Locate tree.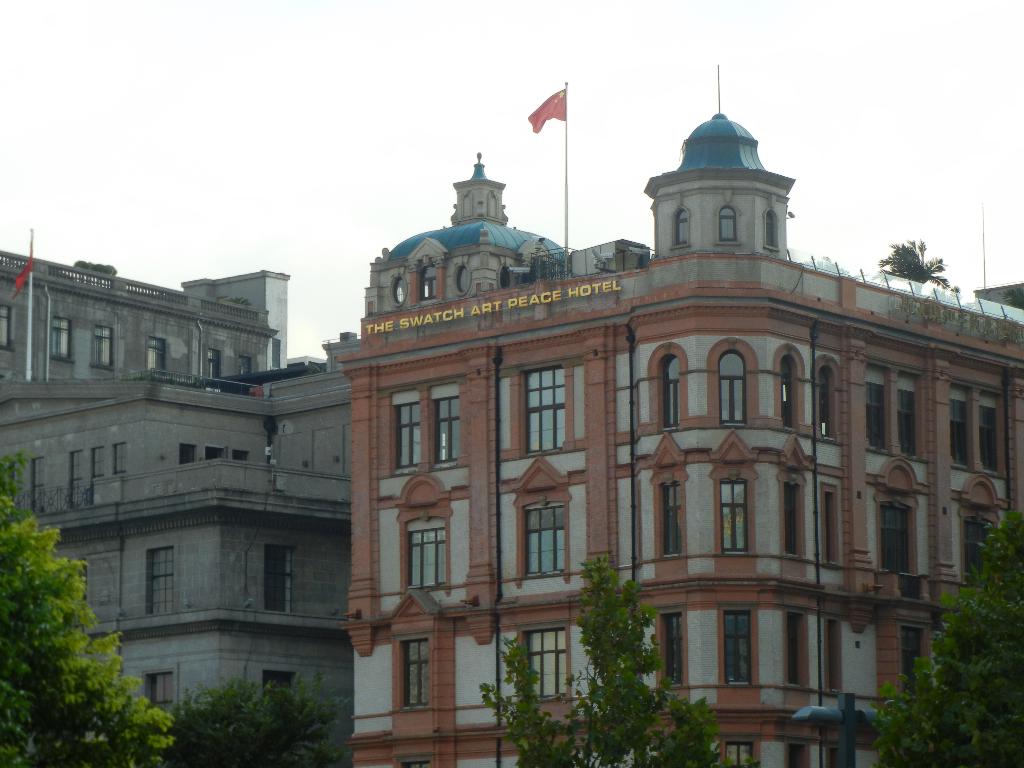
Bounding box: 478/549/728/767.
